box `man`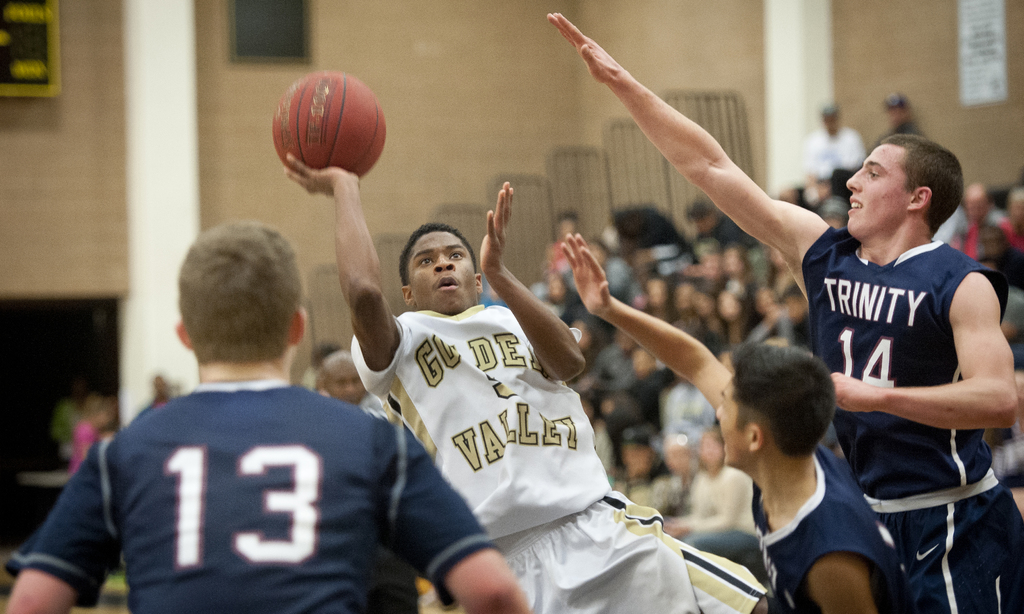
left=44, top=223, right=436, bottom=605
